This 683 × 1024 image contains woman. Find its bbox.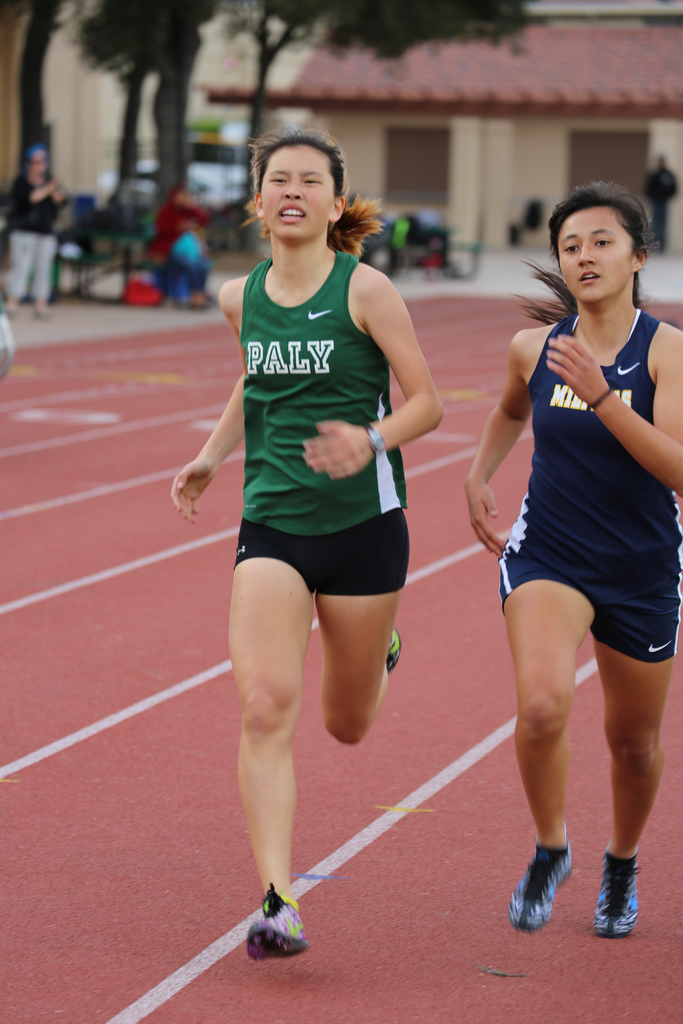
region(461, 178, 682, 935).
